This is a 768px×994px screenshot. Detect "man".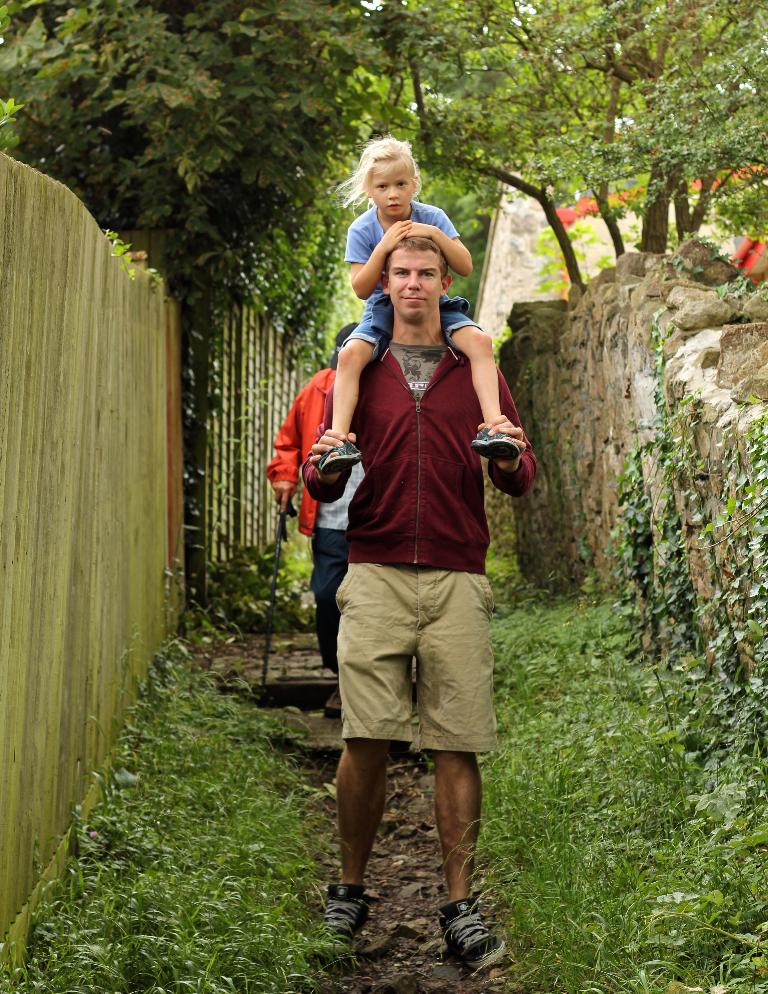
region(293, 209, 526, 935).
